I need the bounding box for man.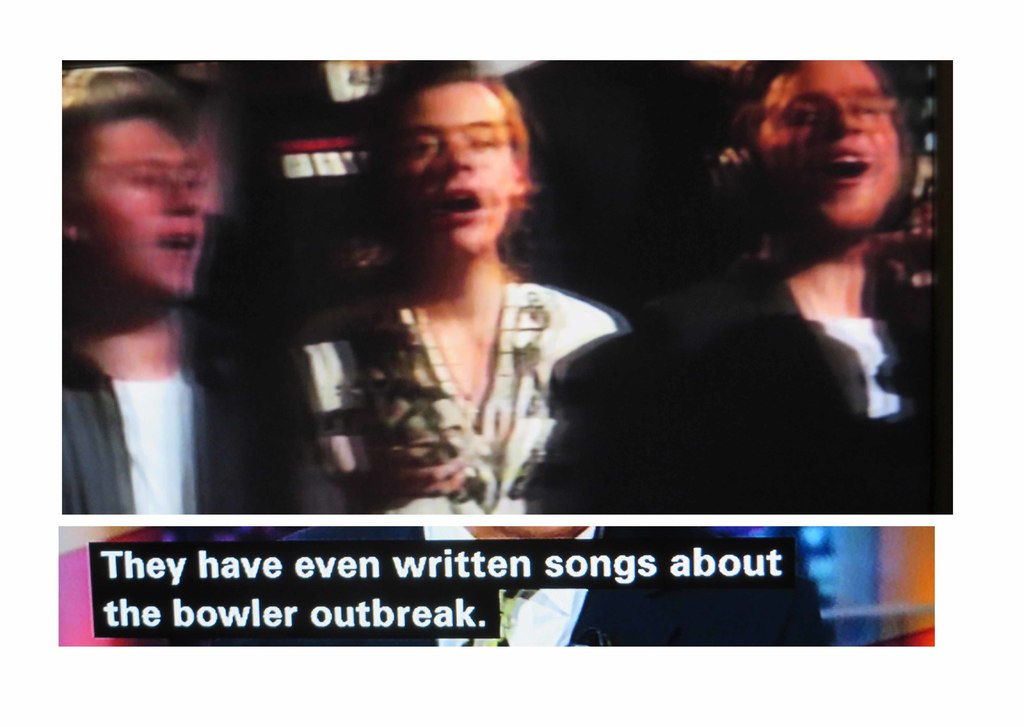
Here it is: [x1=46, y1=63, x2=313, y2=525].
